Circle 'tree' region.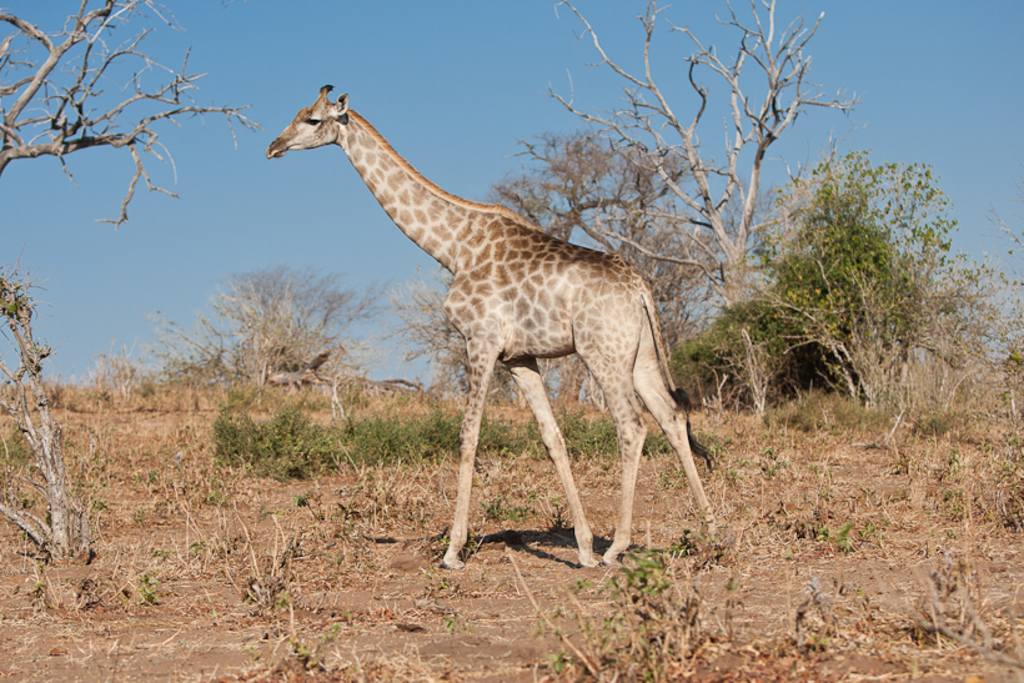
Region: bbox=[388, 281, 473, 397].
